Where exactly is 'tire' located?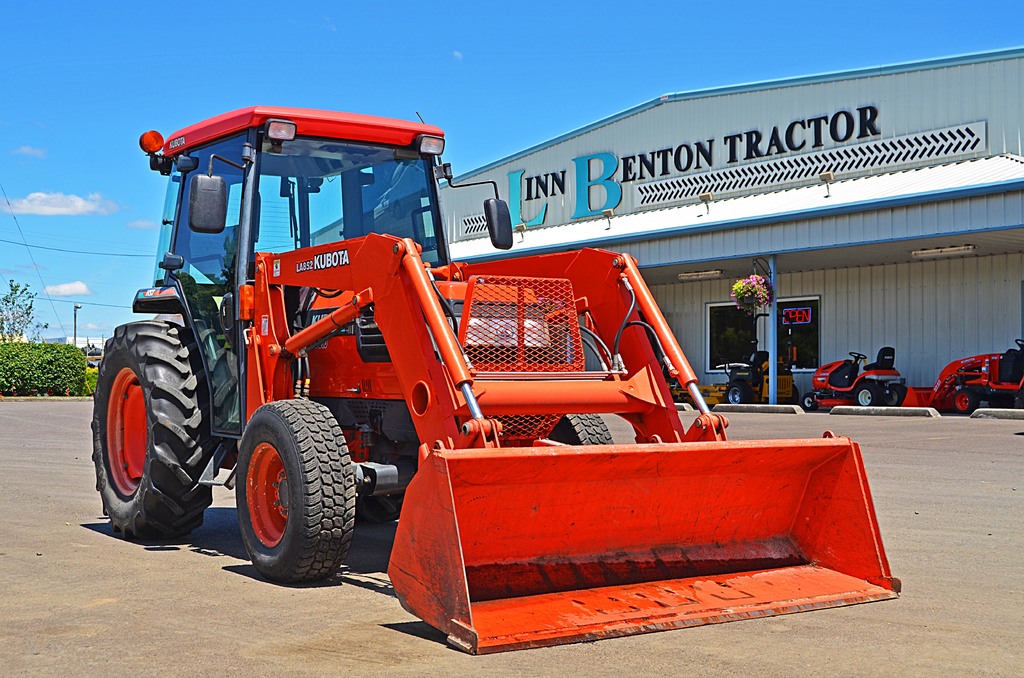
Its bounding box is {"left": 954, "top": 389, "right": 979, "bottom": 414}.
